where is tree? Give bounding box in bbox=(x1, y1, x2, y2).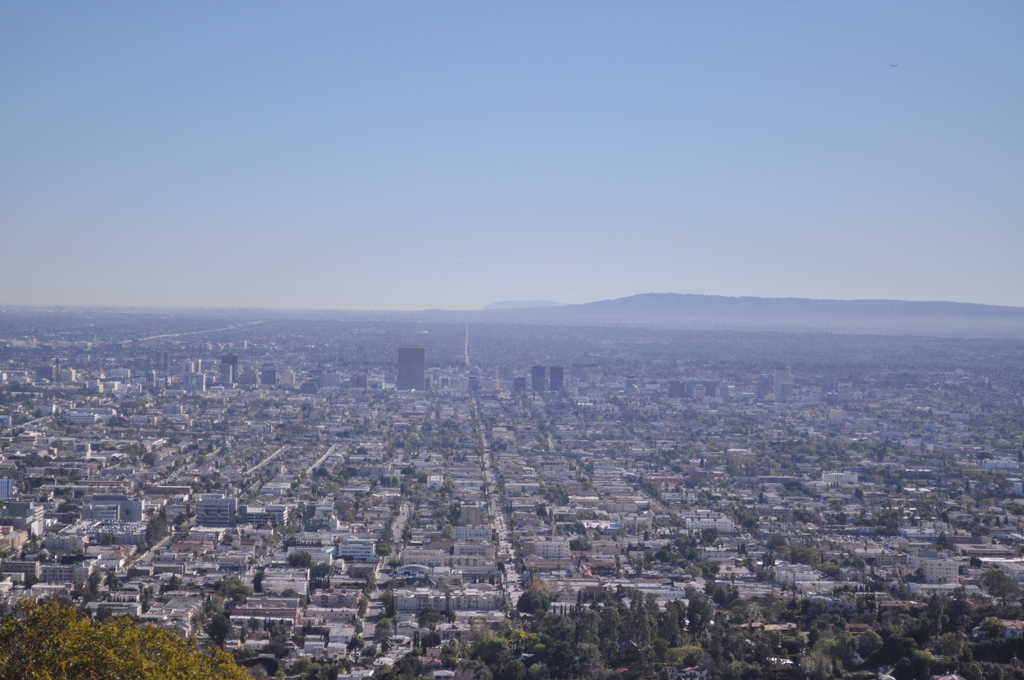
bbox=(291, 480, 300, 489).
